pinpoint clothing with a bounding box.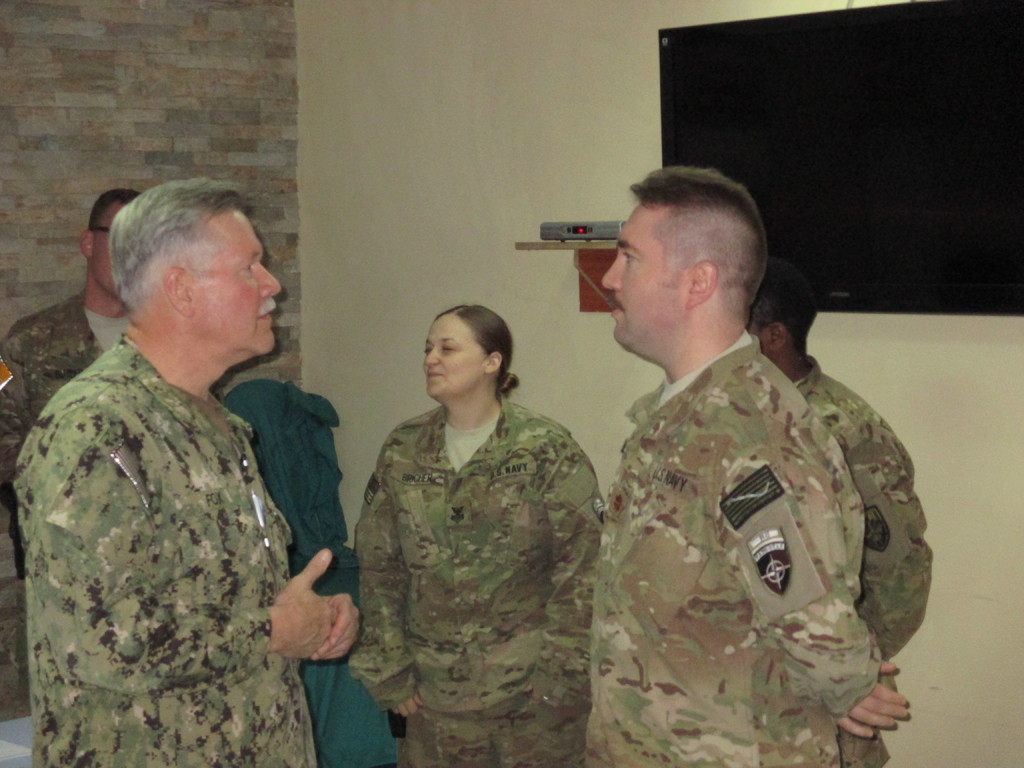
rect(552, 281, 939, 749).
